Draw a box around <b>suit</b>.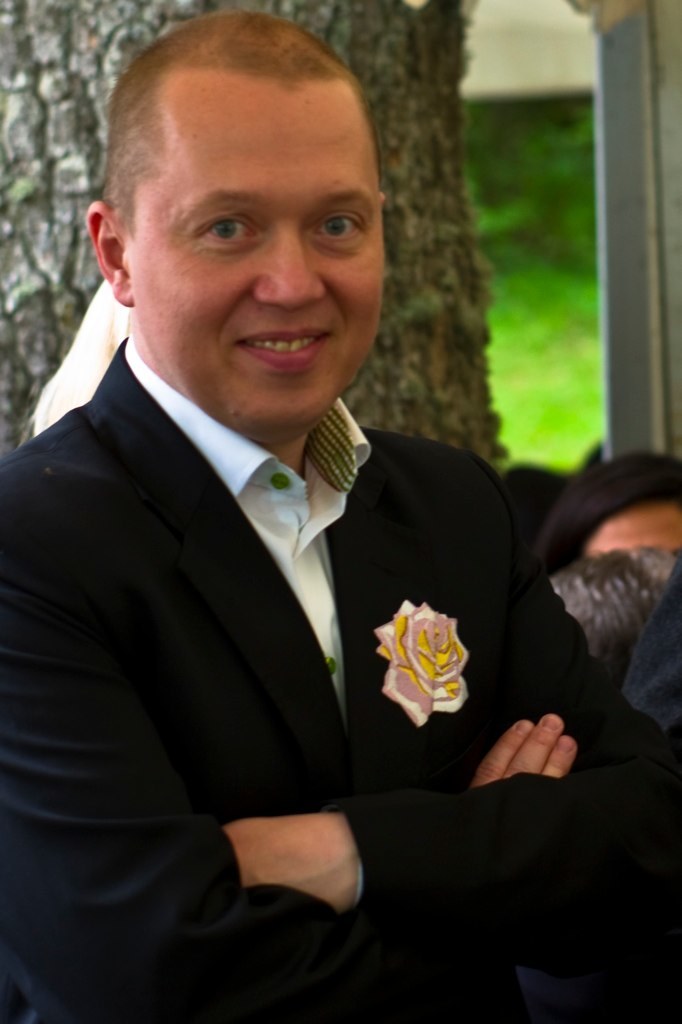
(x1=18, y1=203, x2=602, y2=991).
